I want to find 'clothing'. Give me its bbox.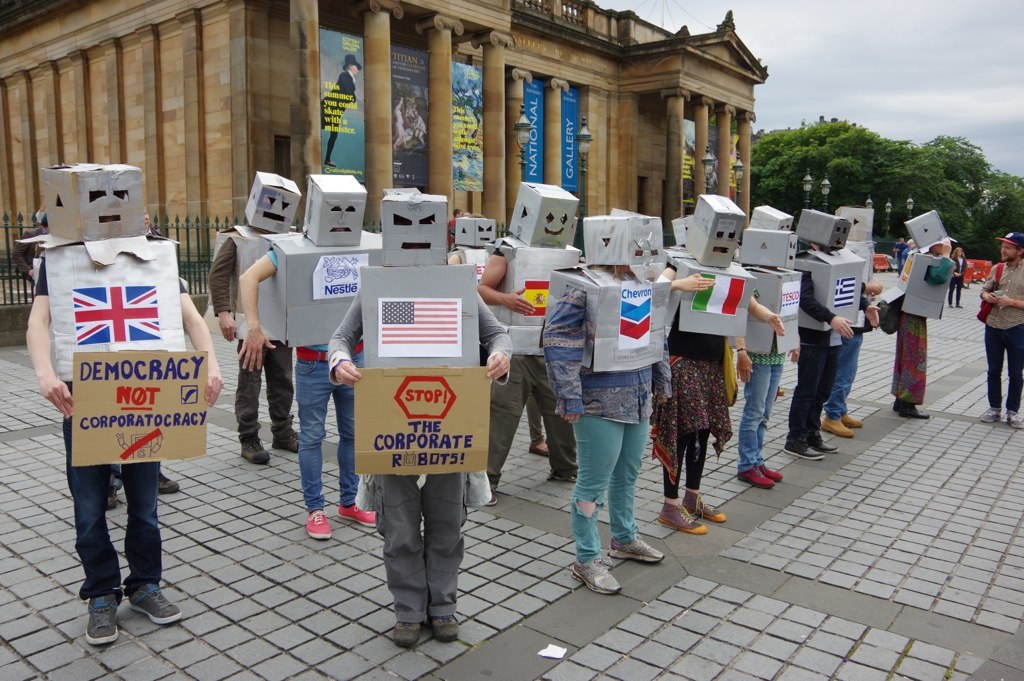
bbox(324, 66, 356, 159).
